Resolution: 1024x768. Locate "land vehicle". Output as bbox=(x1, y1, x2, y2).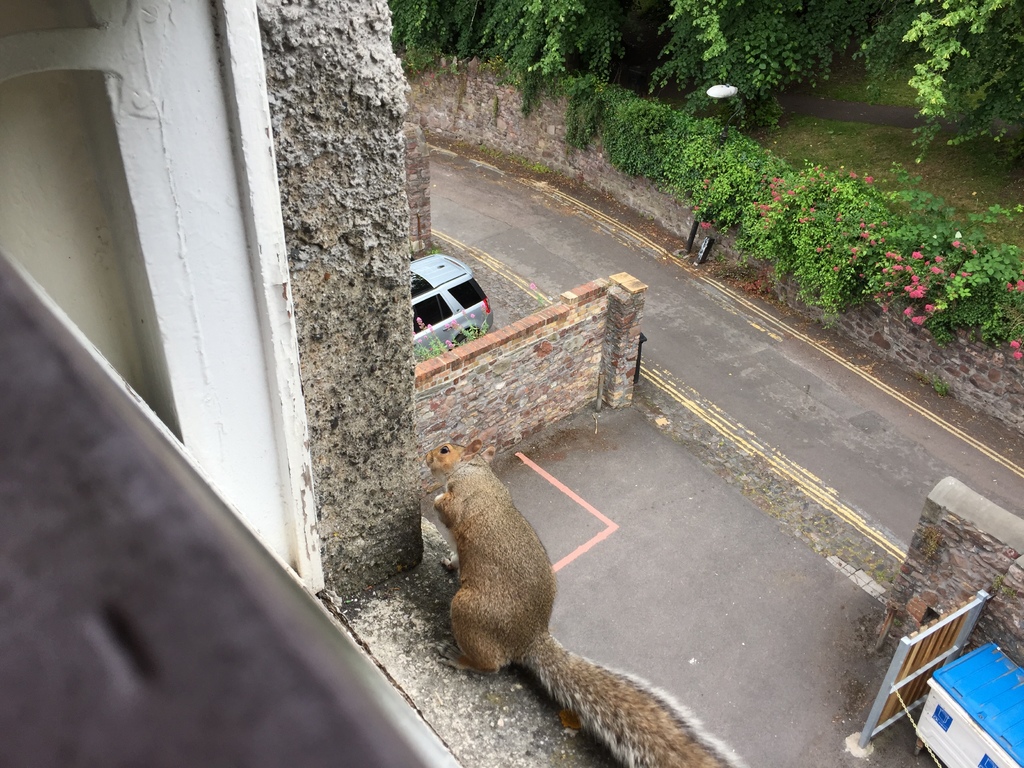
bbox=(397, 255, 495, 346).
